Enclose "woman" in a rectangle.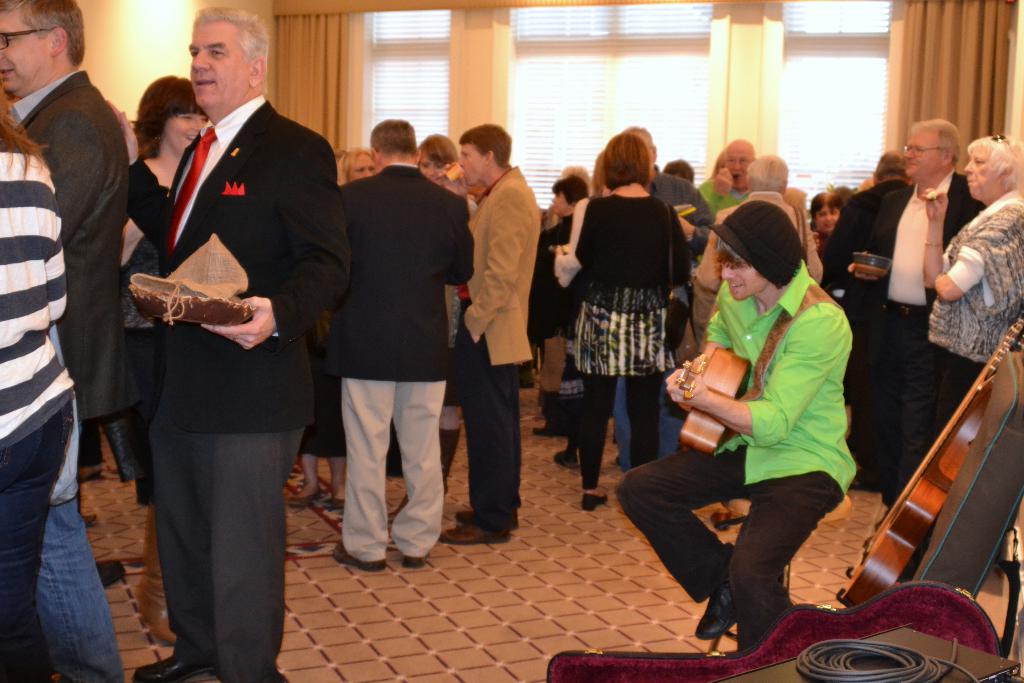
<box>807,192,848,251</box>.
